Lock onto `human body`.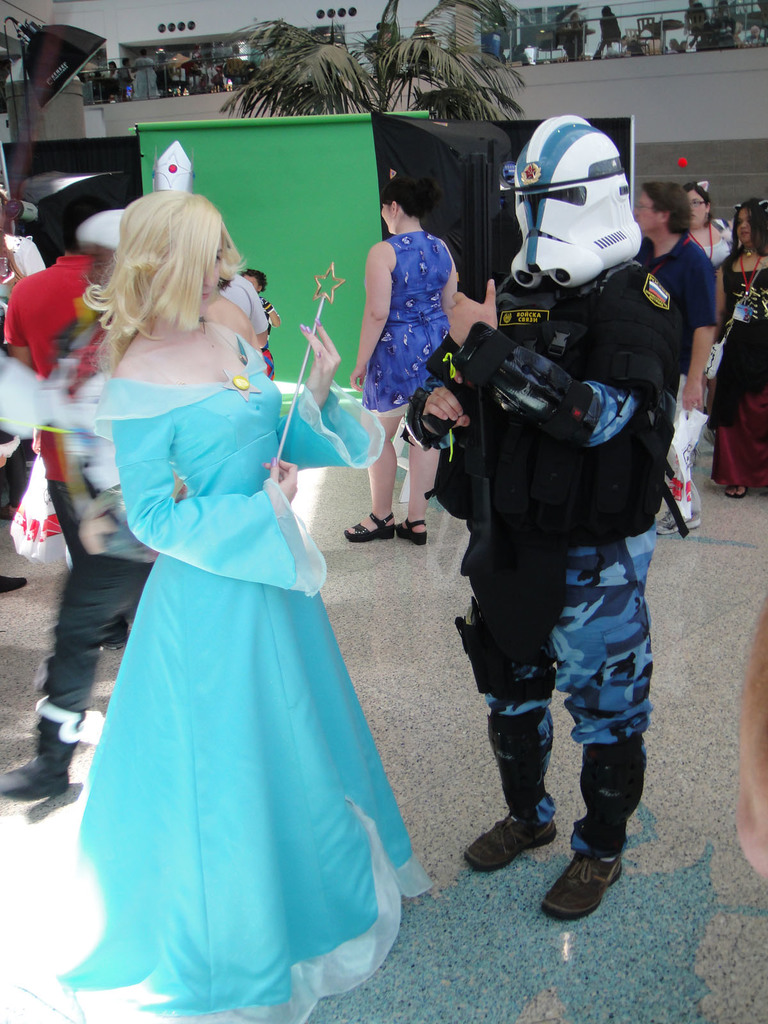
Locked: Rect(38, 191, 427, 1023).
